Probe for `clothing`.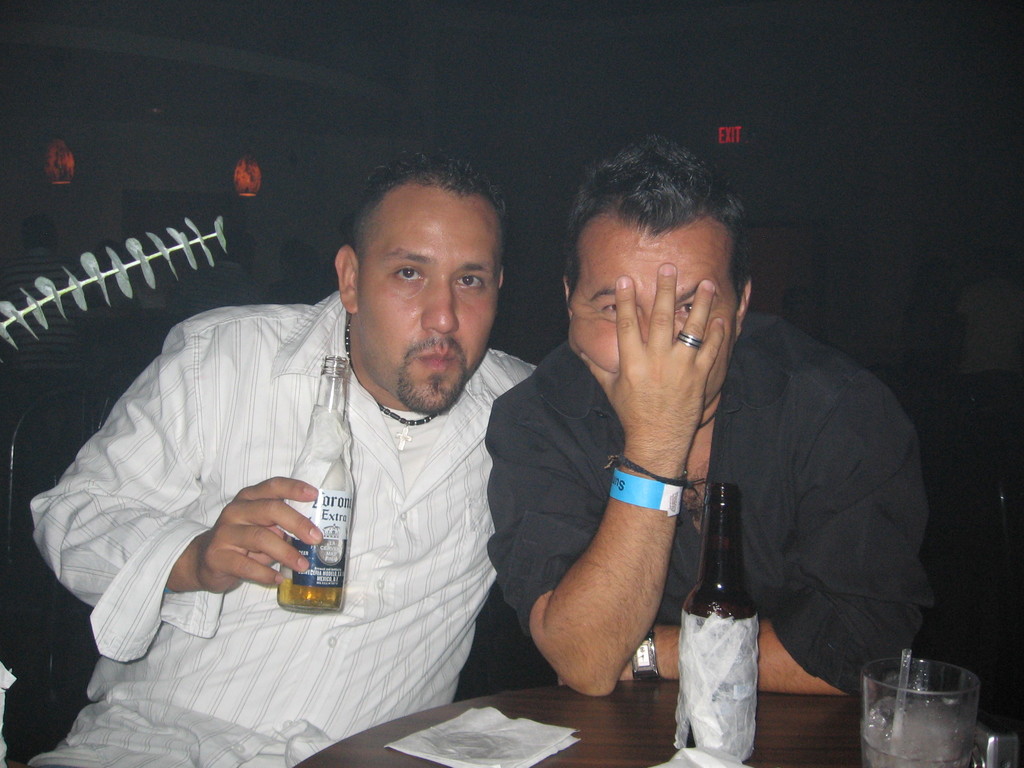
Probe result: rect(68, 303, 521, 717).
